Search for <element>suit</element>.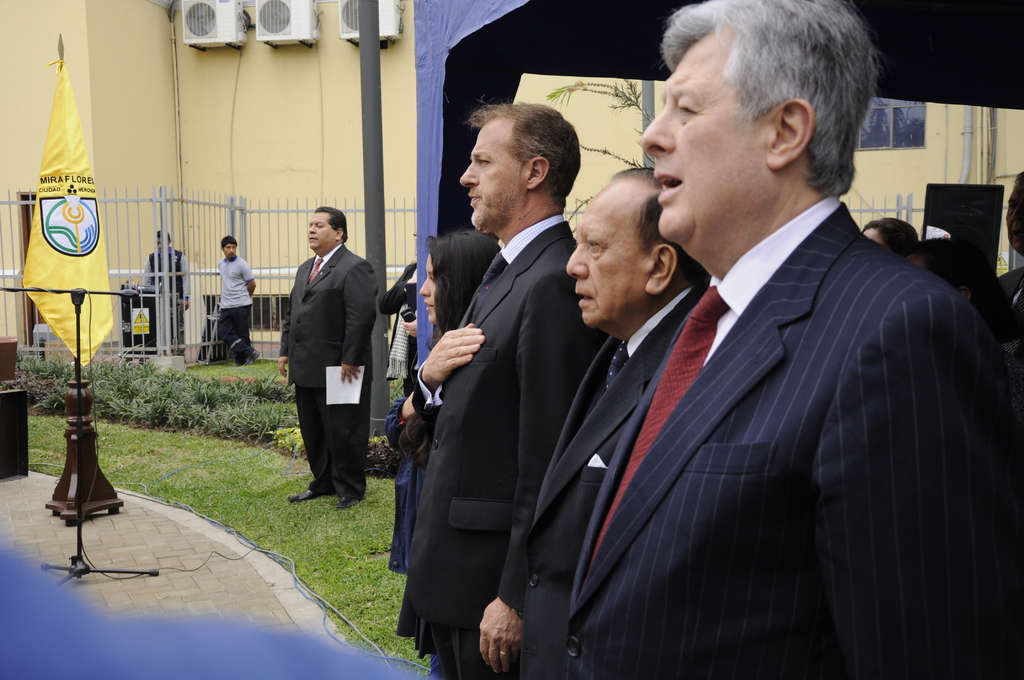
Found at 993,266,1023,366.
